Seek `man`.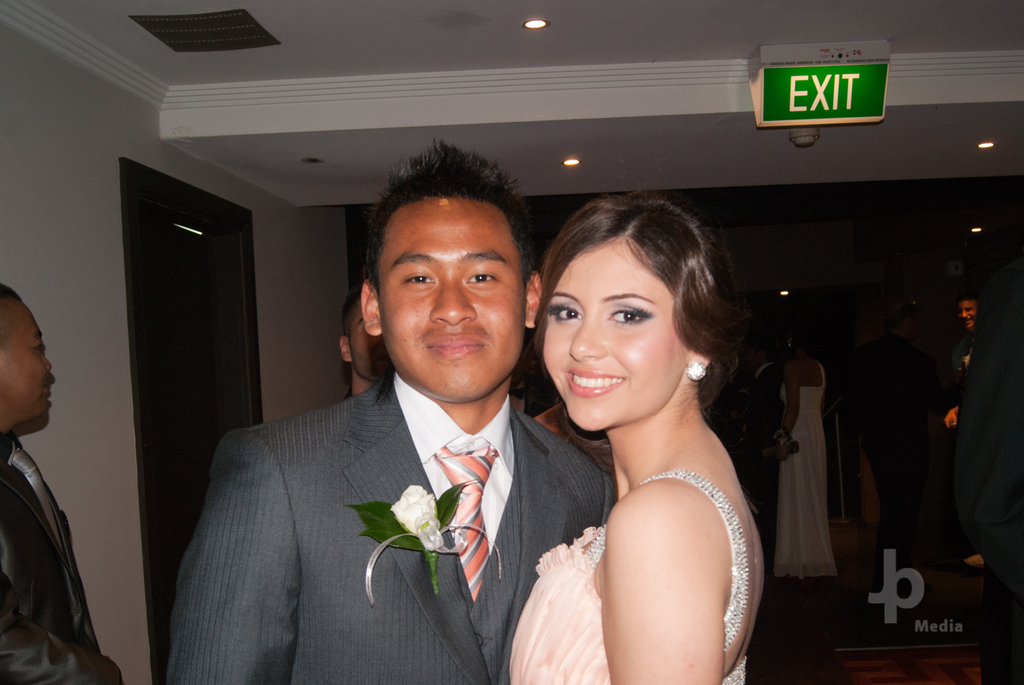
bbox=[505, 187, 765, 684].
